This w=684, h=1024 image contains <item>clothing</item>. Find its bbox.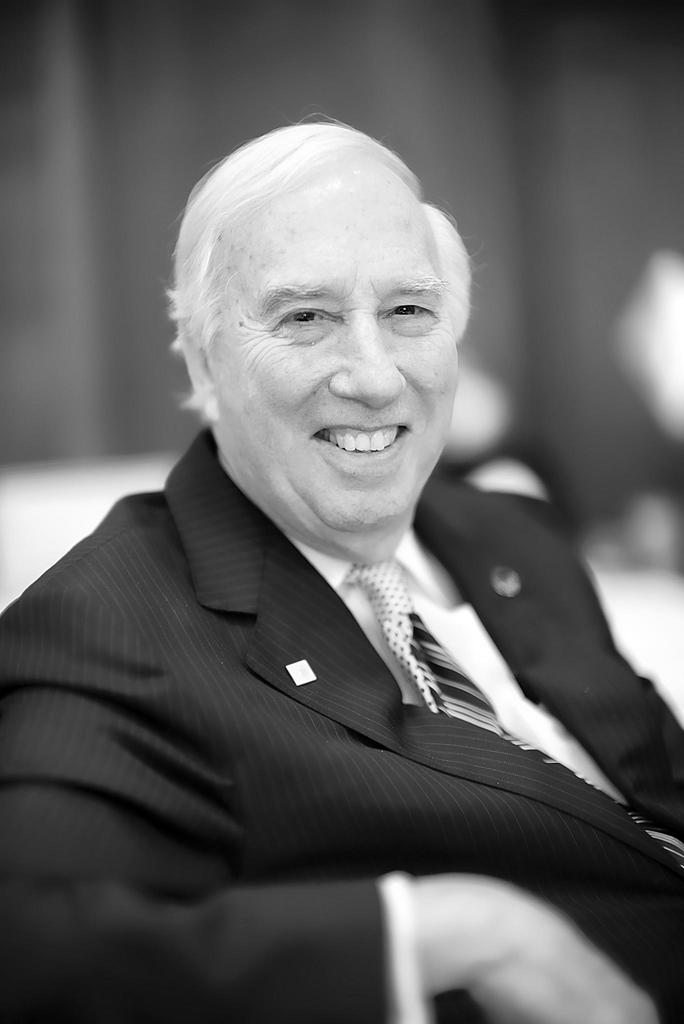
left=0, top=423, right=683, bottom=1023.
